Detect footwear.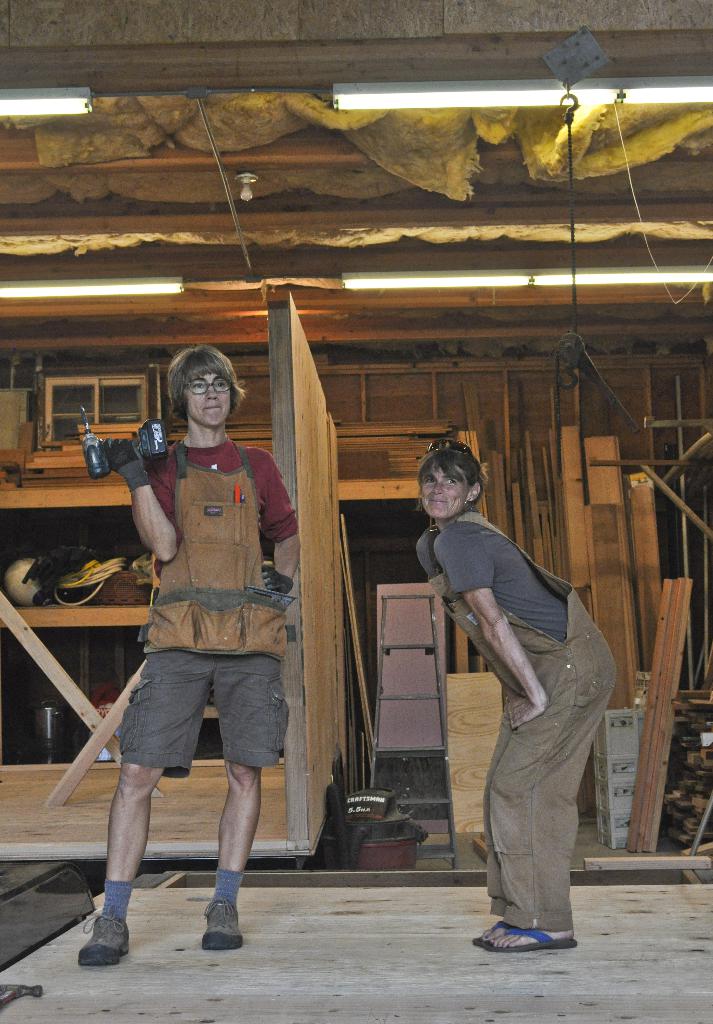
Detected at pyautogui.locateOnScreen(72, 918, 130, 966).
